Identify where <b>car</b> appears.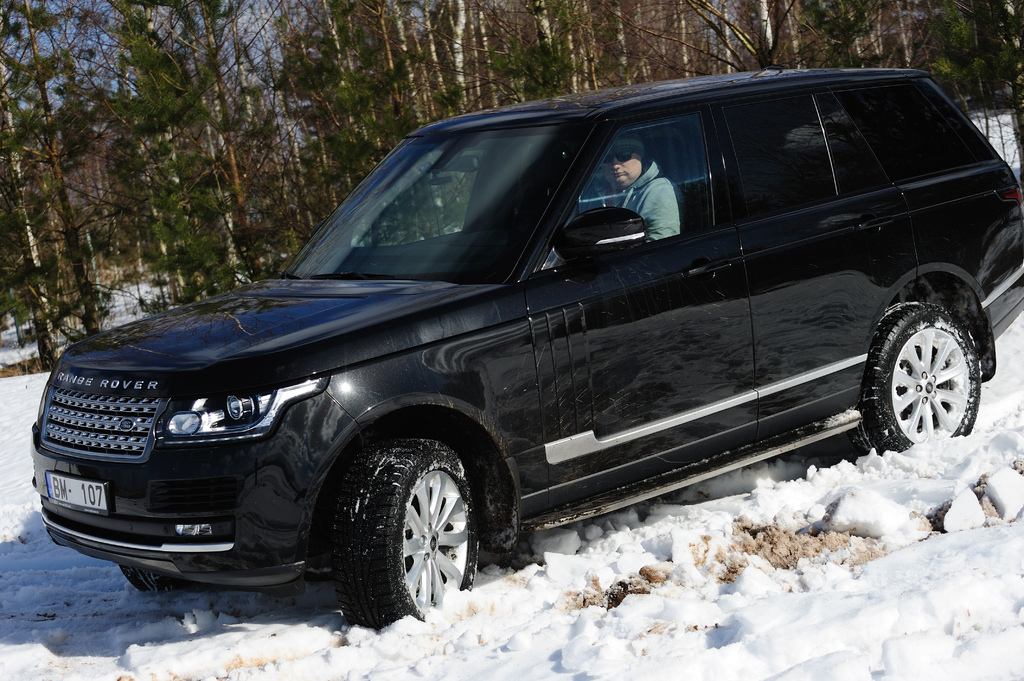
Appears at pyautogui.locateOnScreen(50, 73, 1002, 609).
